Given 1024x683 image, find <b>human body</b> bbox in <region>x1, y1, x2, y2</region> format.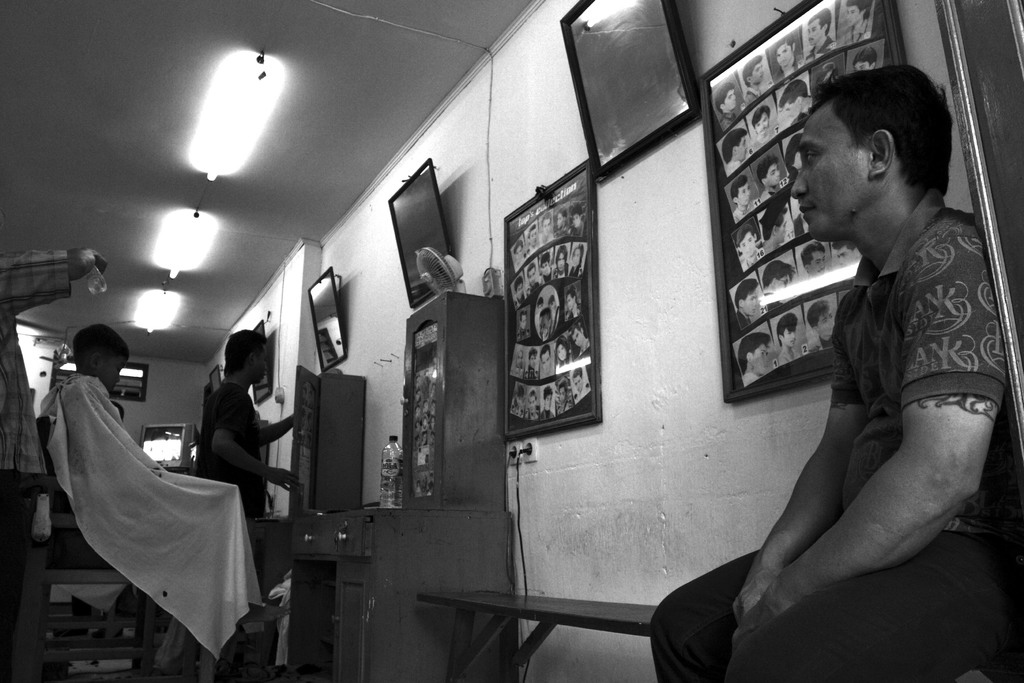
<region>515, 310, 532, 339</region>.
